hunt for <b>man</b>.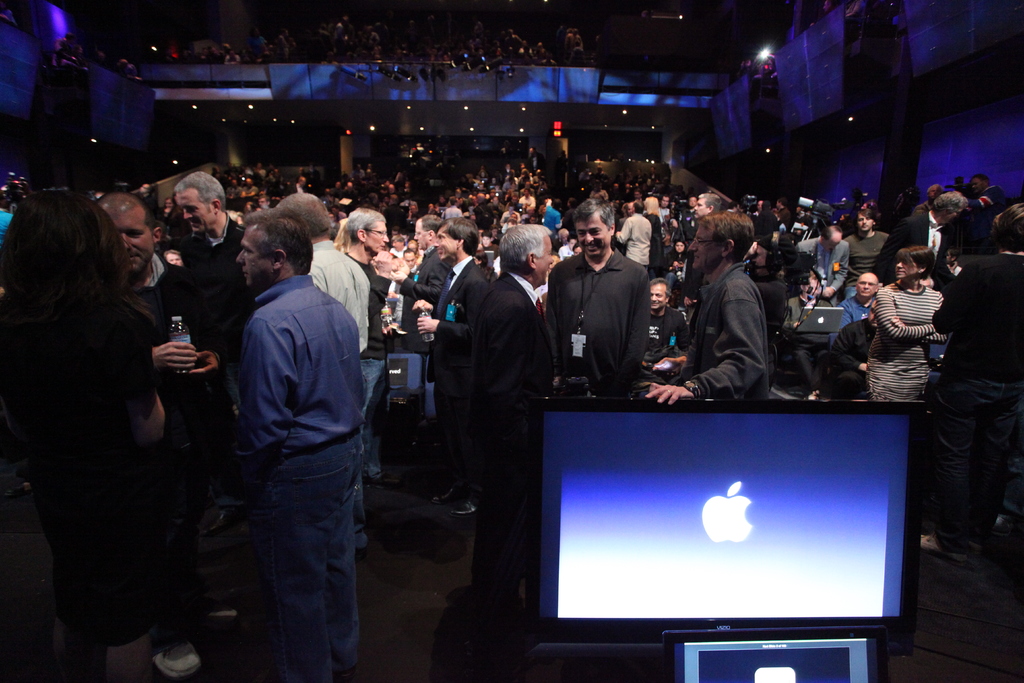
Hunted down at (639, 206, 774, 407).
